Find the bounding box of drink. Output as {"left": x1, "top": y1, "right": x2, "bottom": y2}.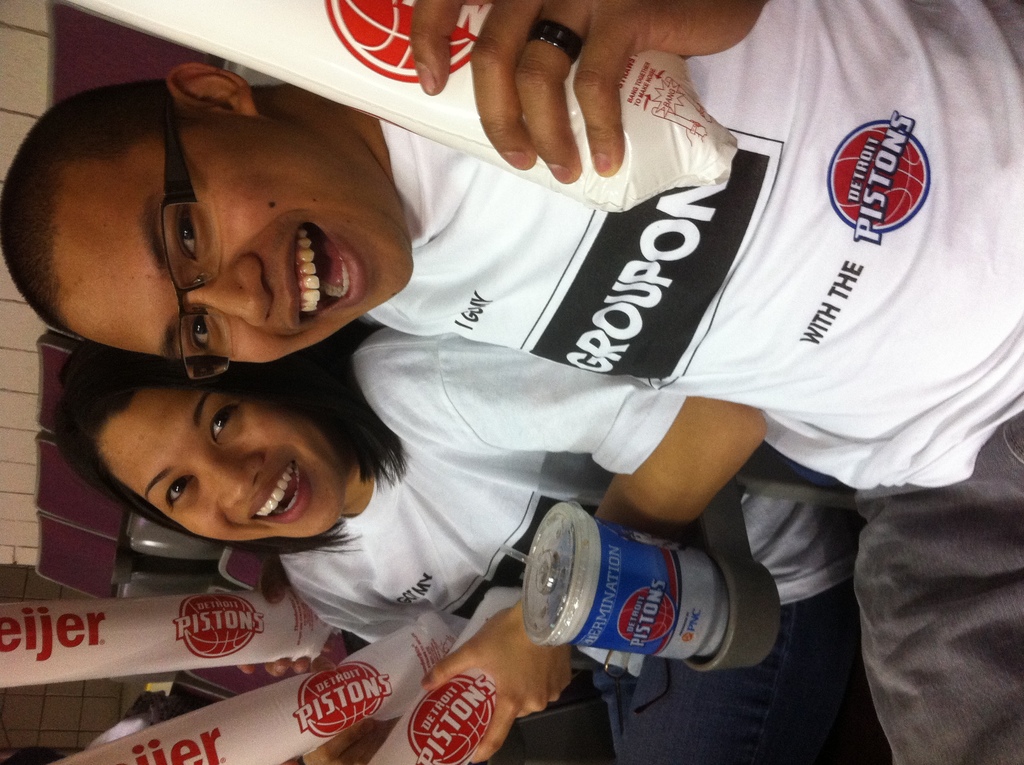
{"left": 523, "top": 494, "right": 731, "bottom": 653}.
